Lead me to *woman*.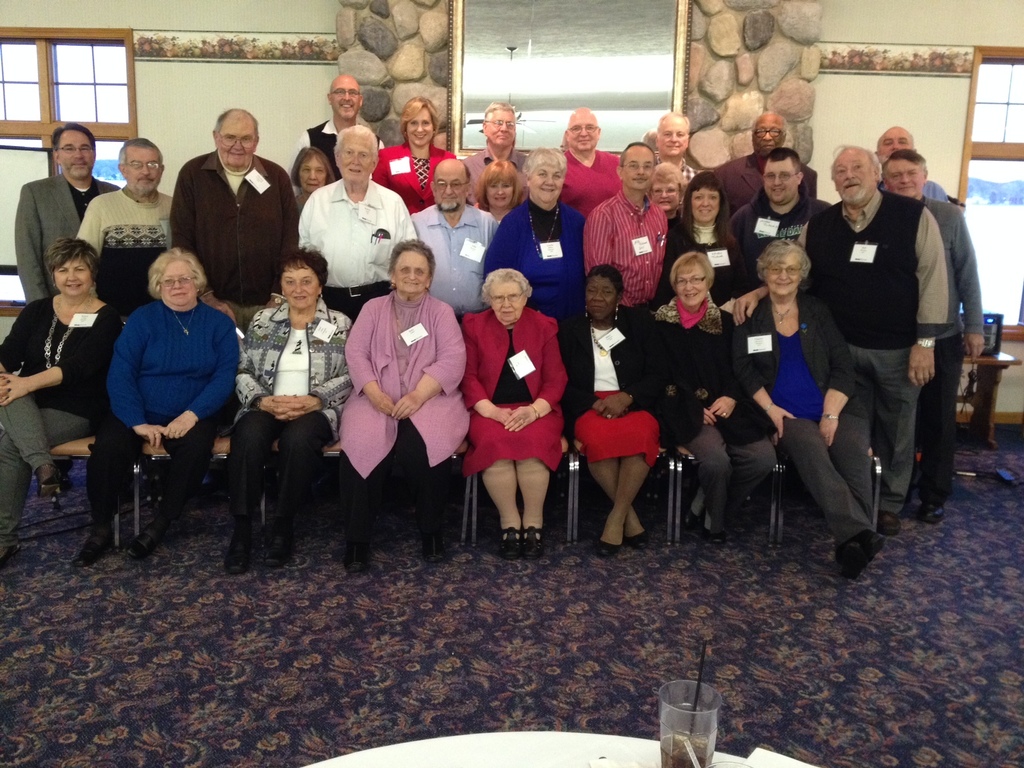
Lead to x1=557 y1=264 x2=660 y2=560.
